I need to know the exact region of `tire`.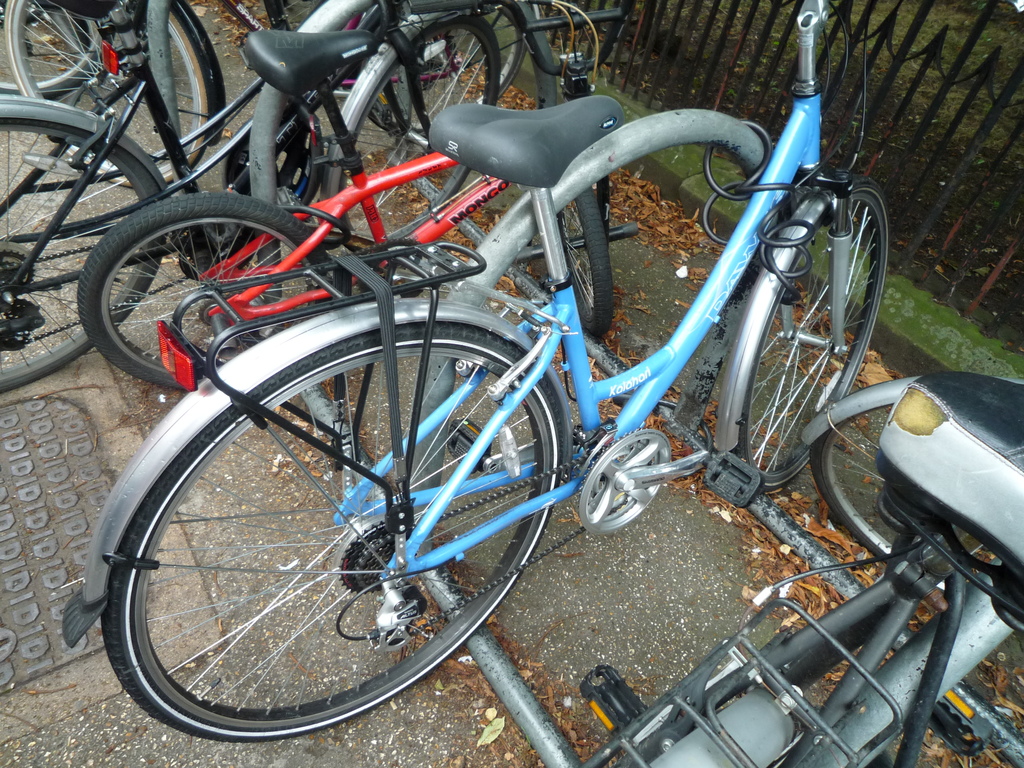
Region: (x1=100, y1=326, x2=566, y2=745).
